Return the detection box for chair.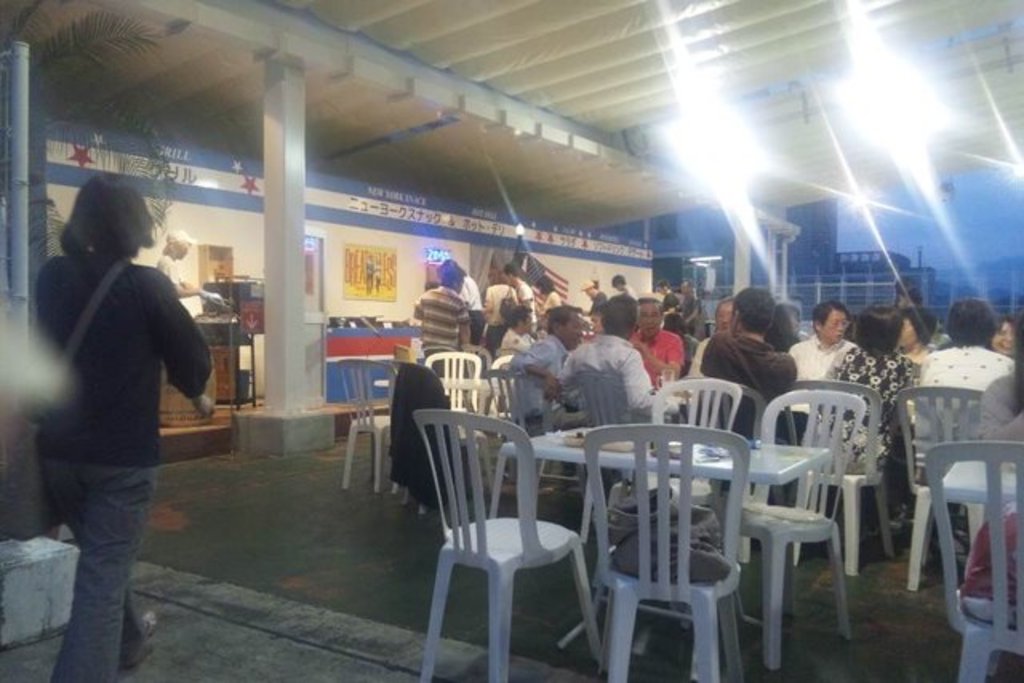
left=336, top=360, right=398, bottom=496.
